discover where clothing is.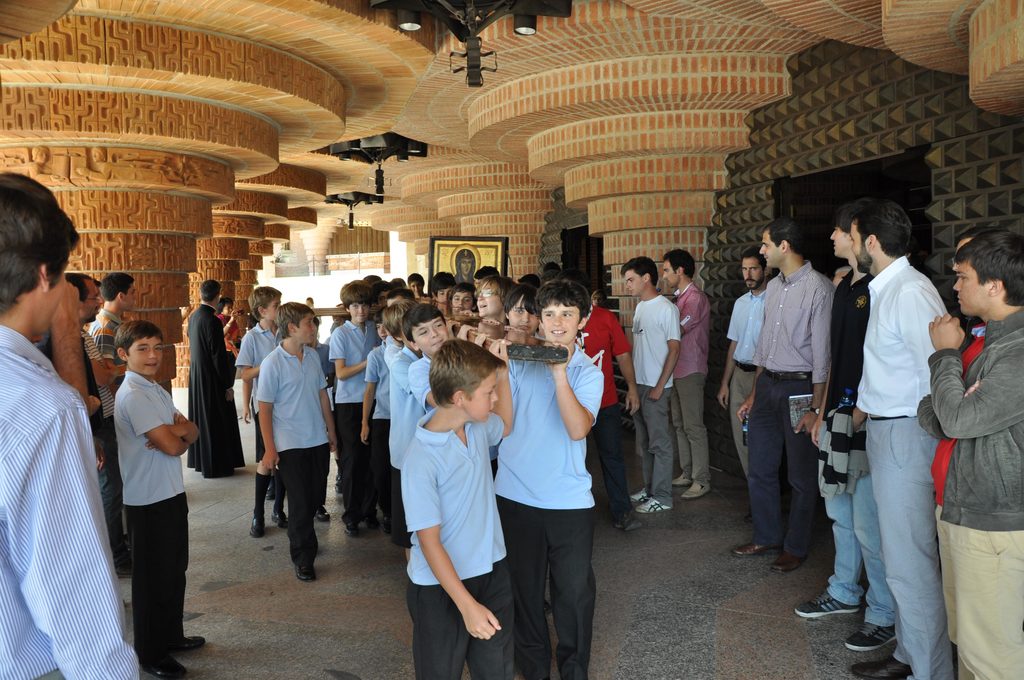
Discovered at (x1=86, y1=305, x2=129, y2=384).
